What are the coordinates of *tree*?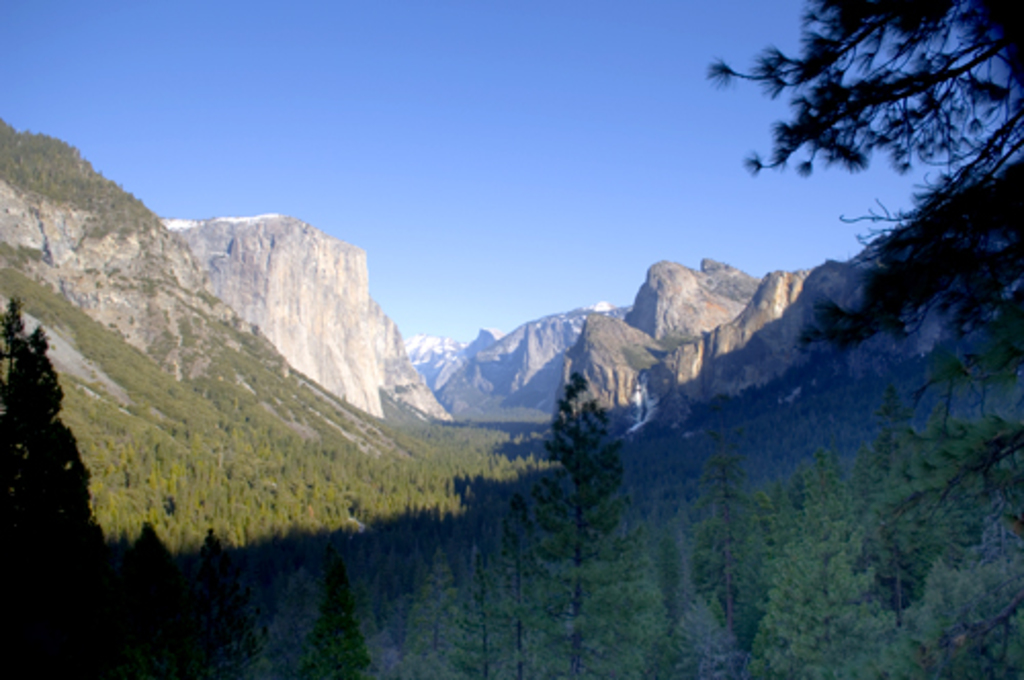
(287,567,377,678).
